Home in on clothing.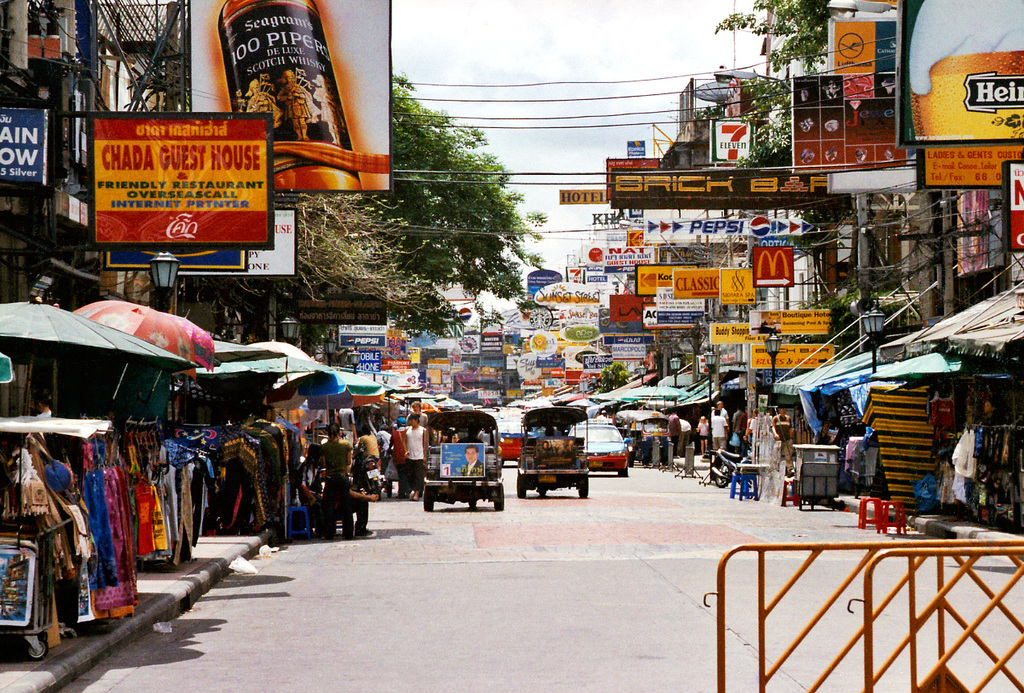
Homed in at (392, 428, 407, 496).
